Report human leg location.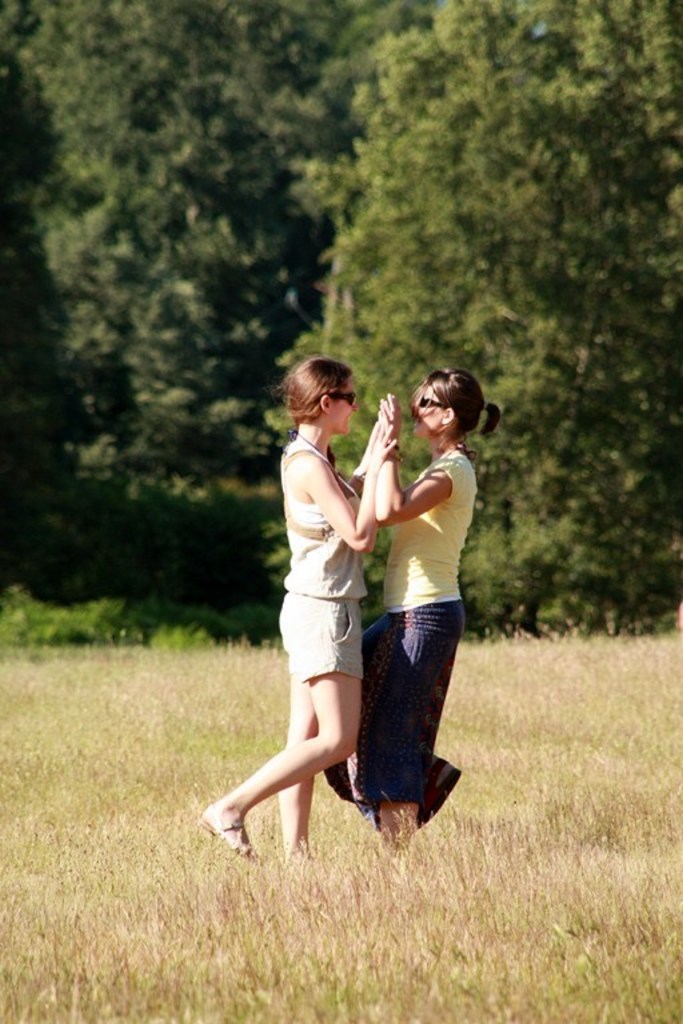
Report: locate(283, 625, 309, 853).
